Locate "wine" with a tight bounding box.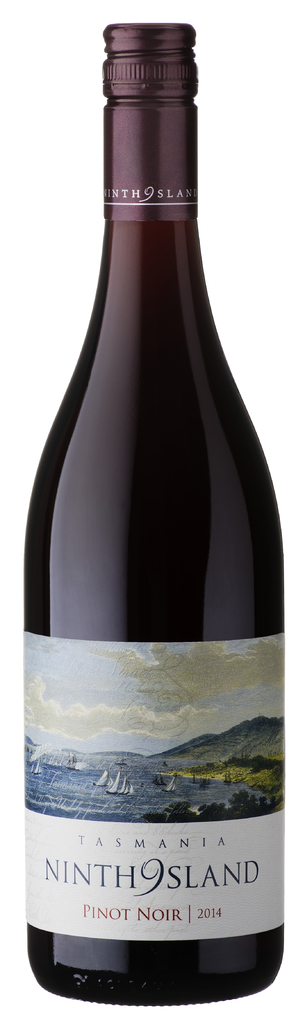
<bbox>26, 22, 284, 1011</bbox>.
